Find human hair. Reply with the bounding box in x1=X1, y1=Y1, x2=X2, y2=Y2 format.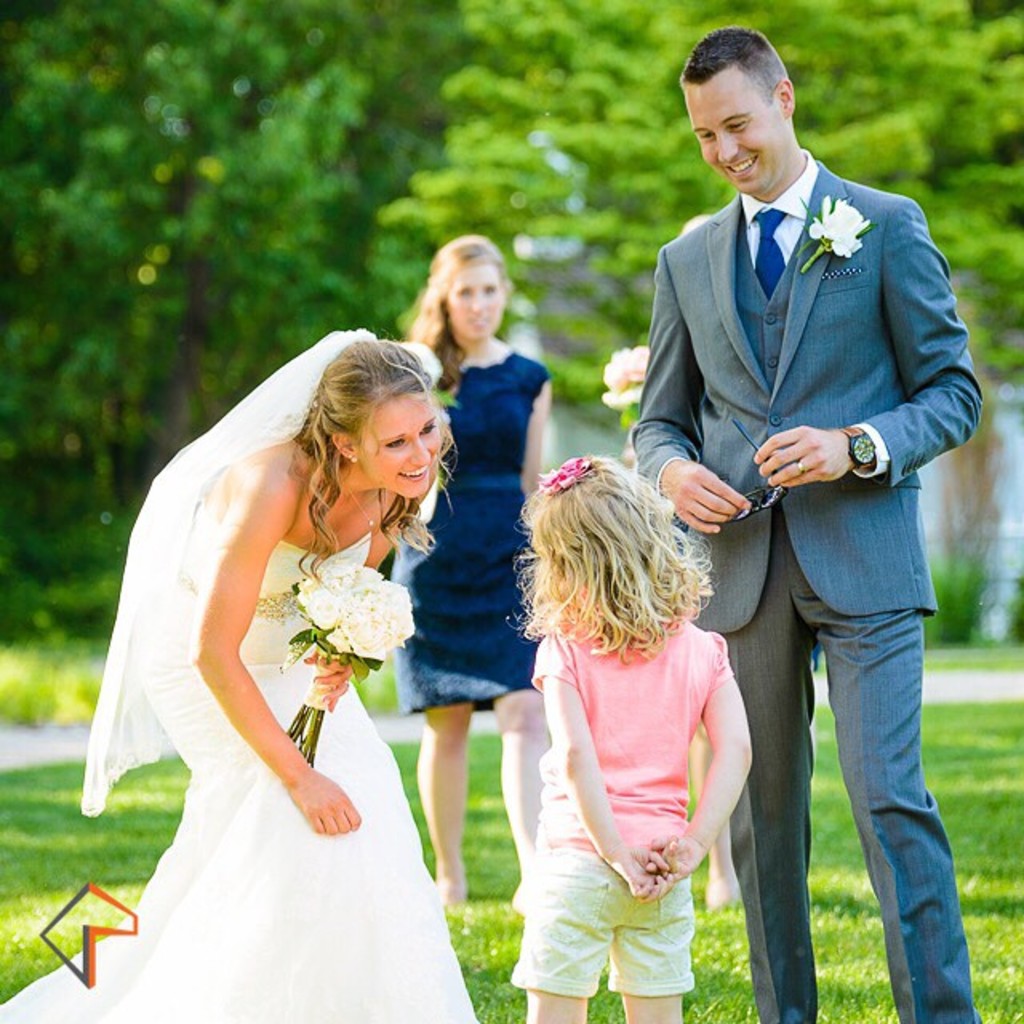
x1=536, y1=459, x2=717, y2=685.
